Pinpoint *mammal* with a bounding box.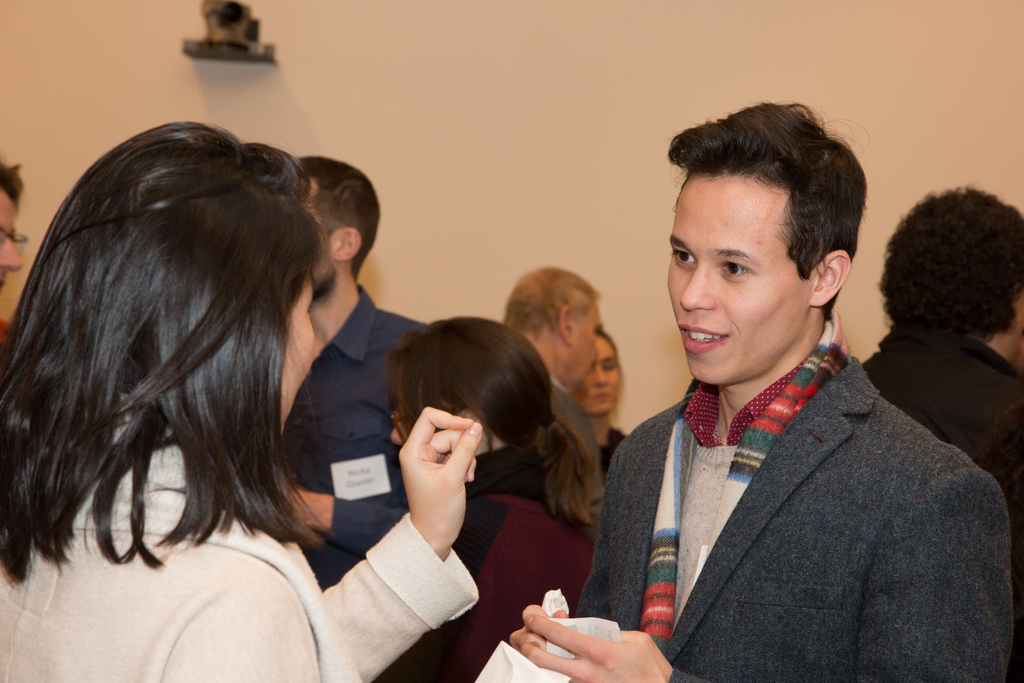
bbox=(273, 154, 431, 591).
